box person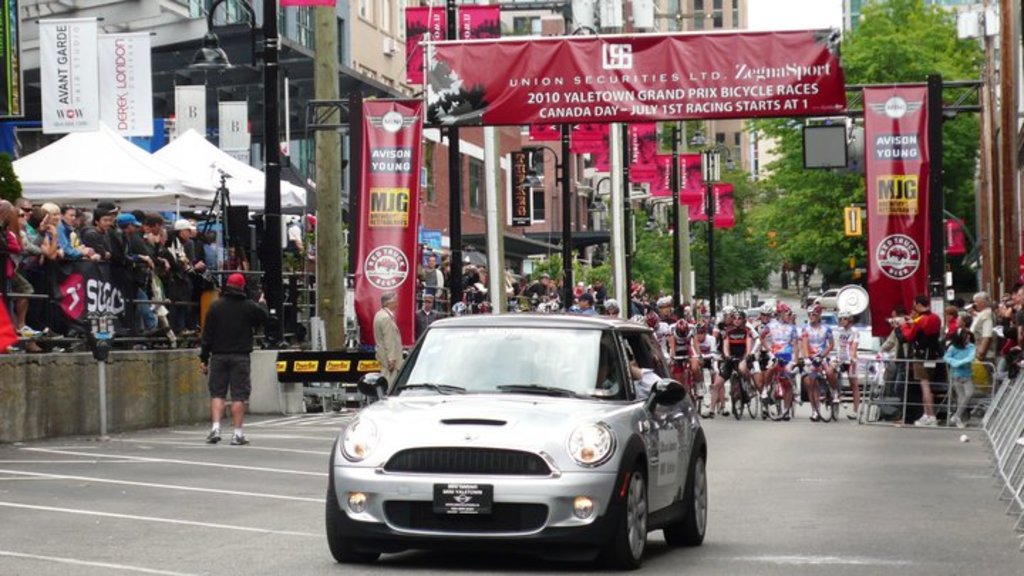
detection(575, 344, 614, 397)
